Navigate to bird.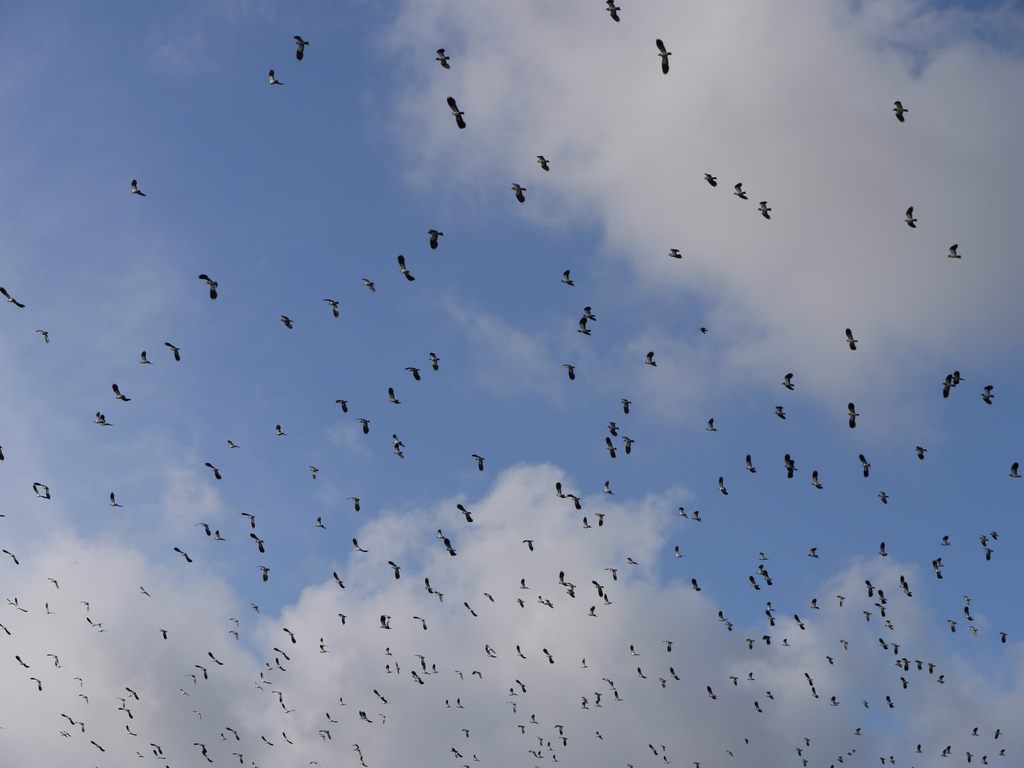
Navigation target: (424,228,443,252).
